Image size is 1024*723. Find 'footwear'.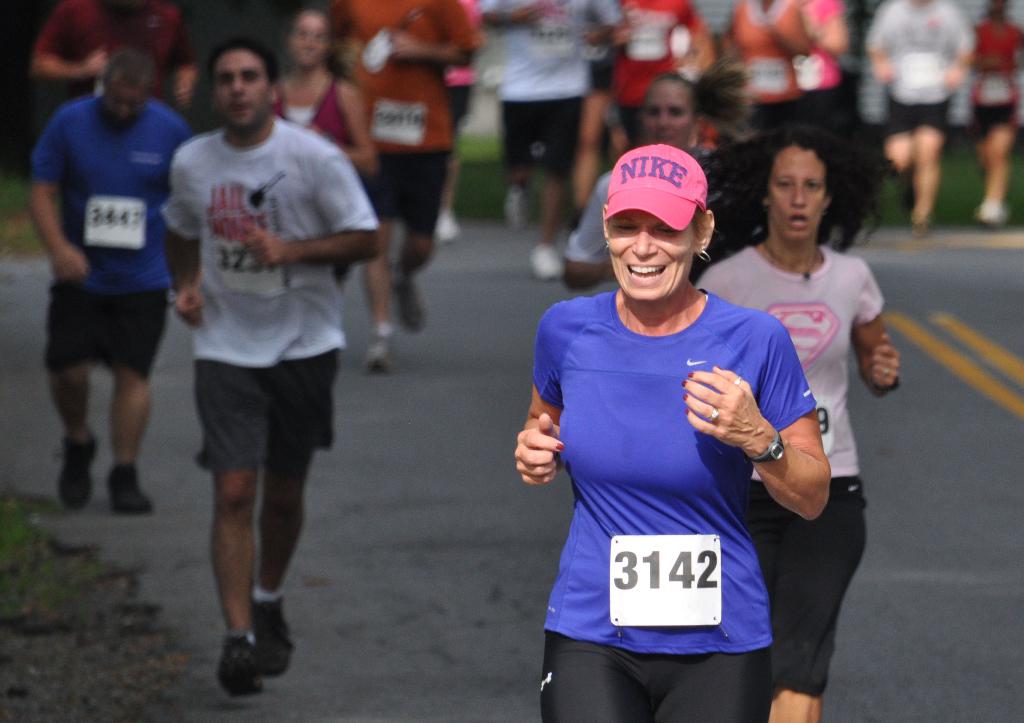
crop(433, 207, 459, 240).
